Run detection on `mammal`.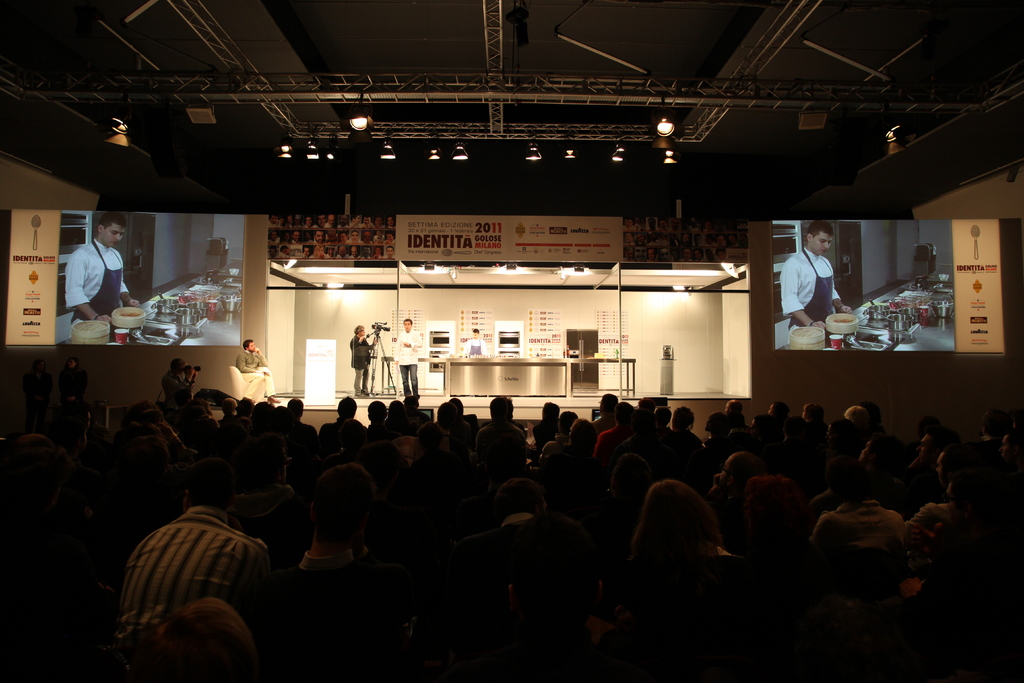
Result: 292, 230, 300, 242.
